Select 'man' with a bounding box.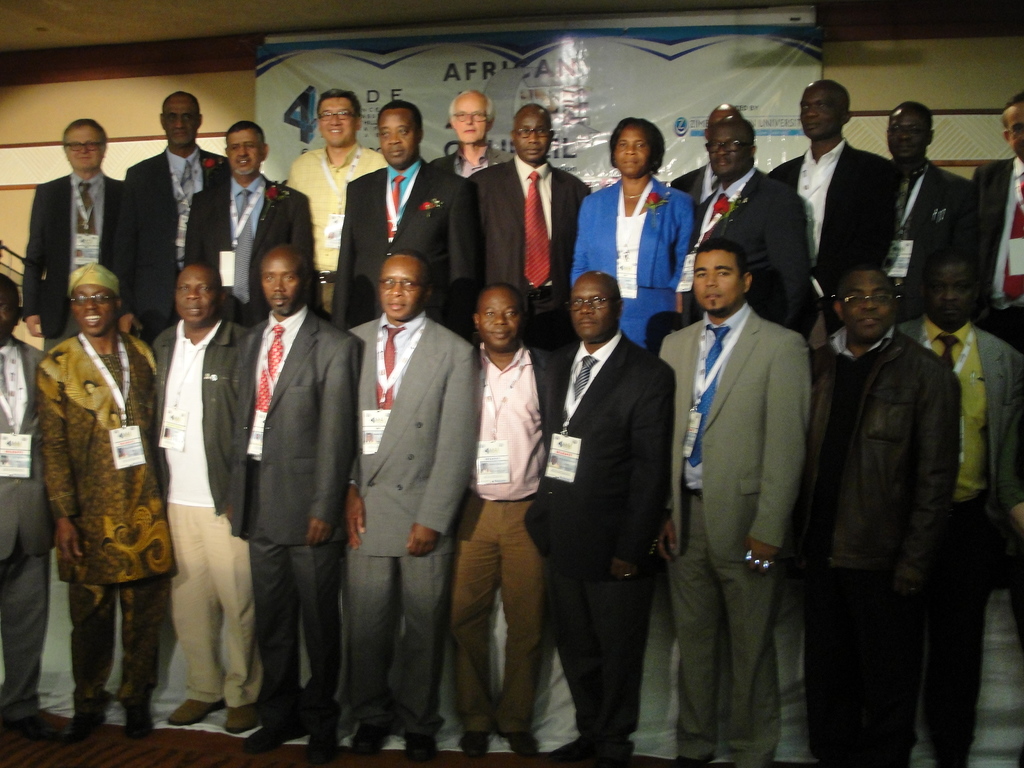
select_region(530, 269, 673, 767).
